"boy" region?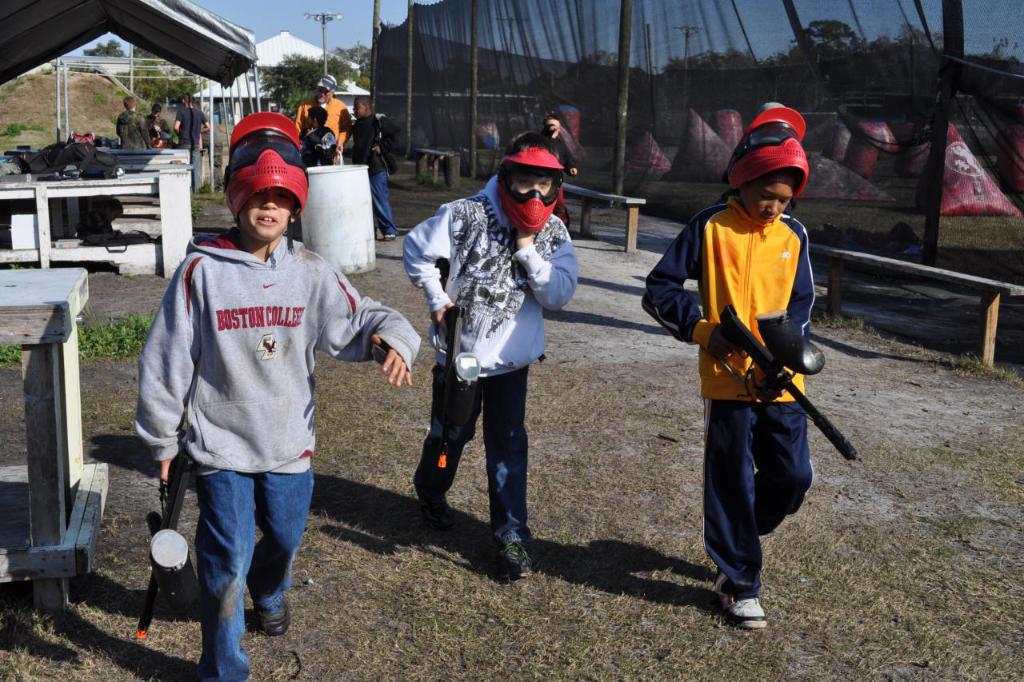
(134,184,419,681)
